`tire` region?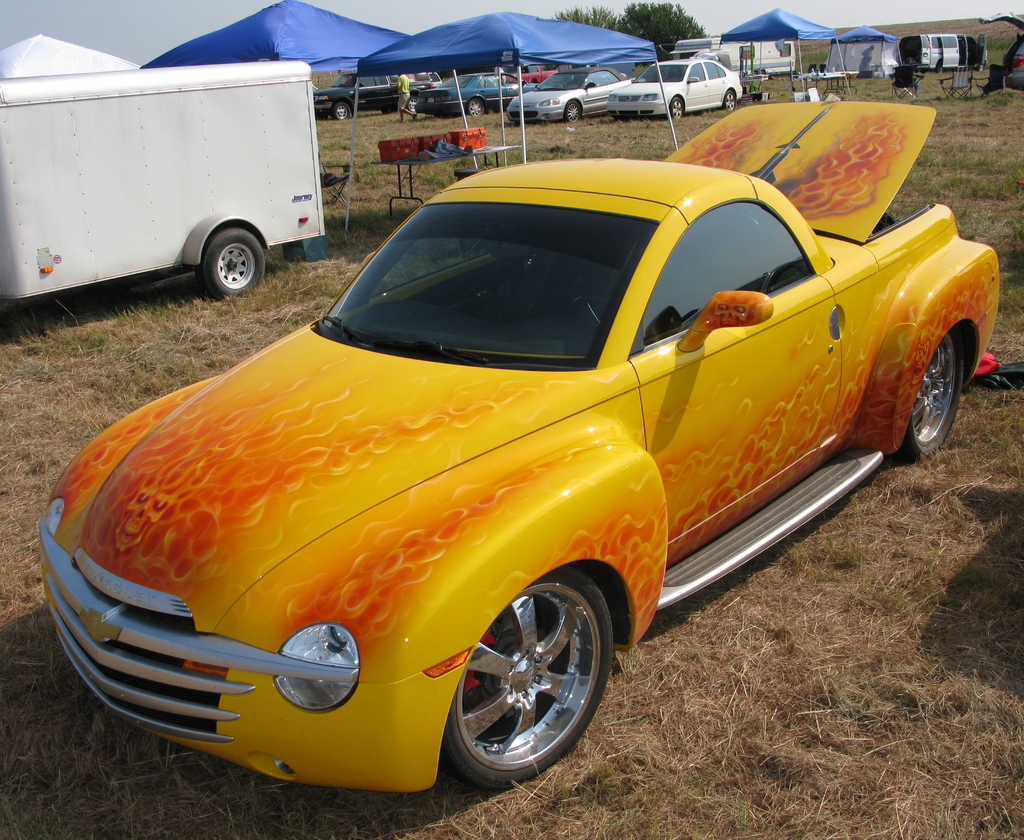
(468, 97, 486, 117)
